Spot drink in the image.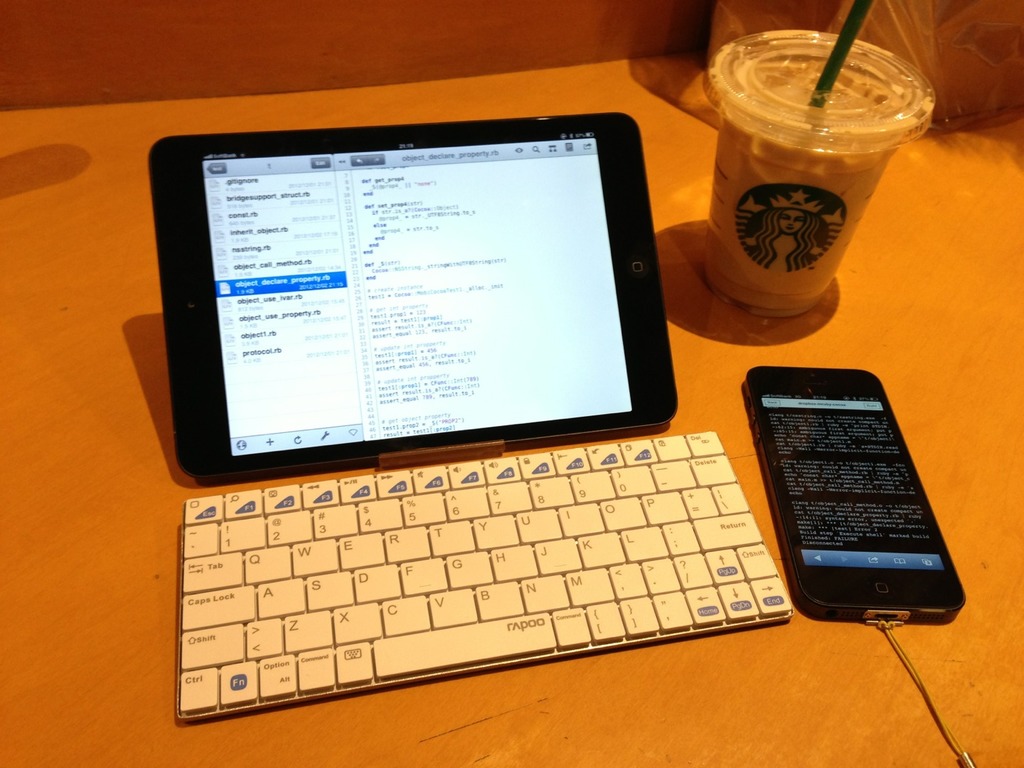
drink found at BBox(705, 28, 939, 315).
